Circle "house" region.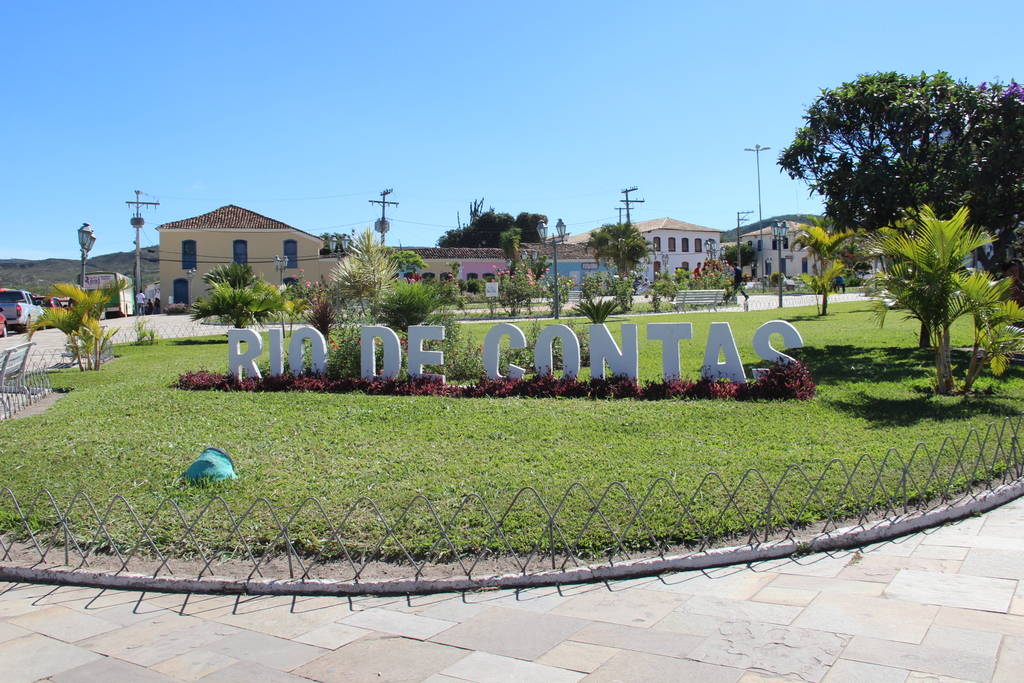
Region: [134, 192, 357, 323].
